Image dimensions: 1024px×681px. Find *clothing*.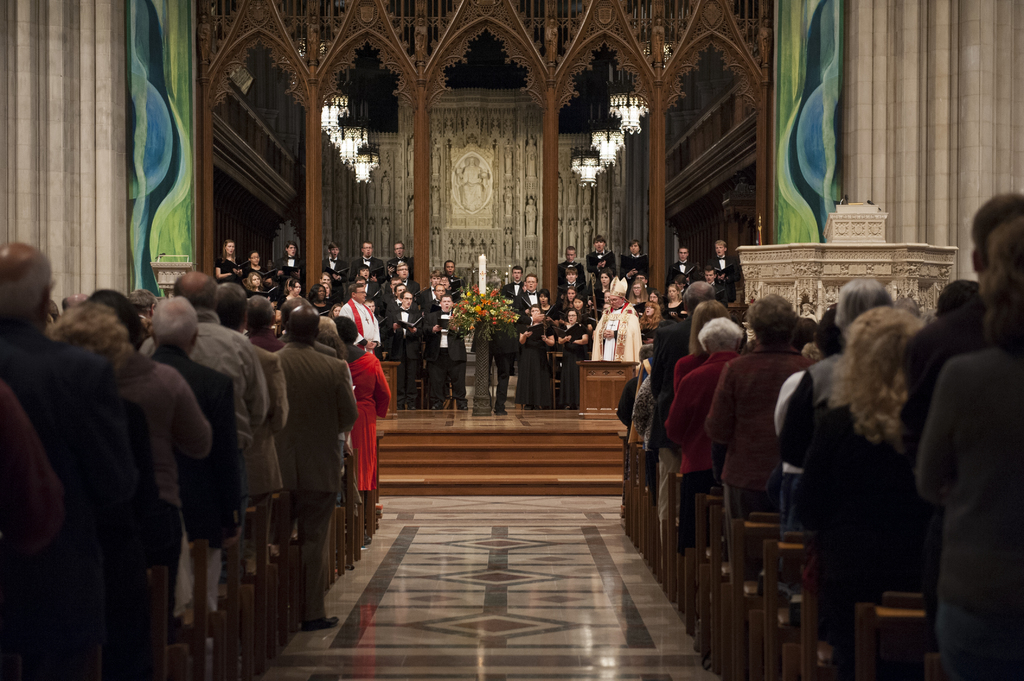
x1=511, y1=286, x2=543, y2=310.
